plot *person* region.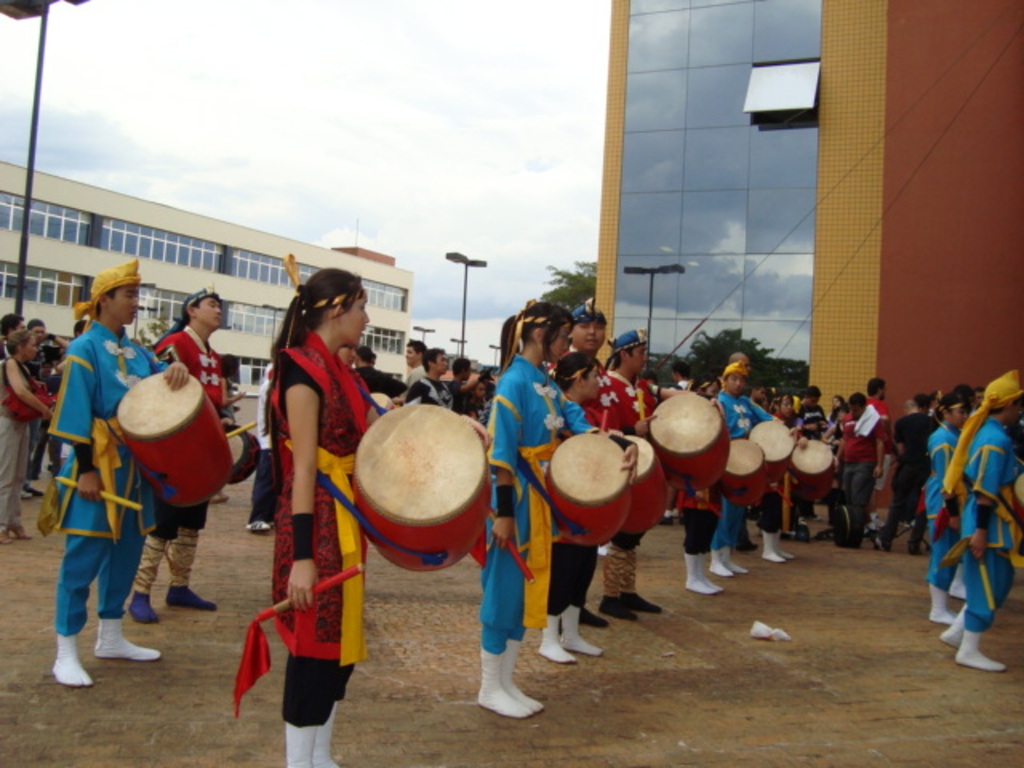
Plotted at bbox(130, 285, 230, 621).
